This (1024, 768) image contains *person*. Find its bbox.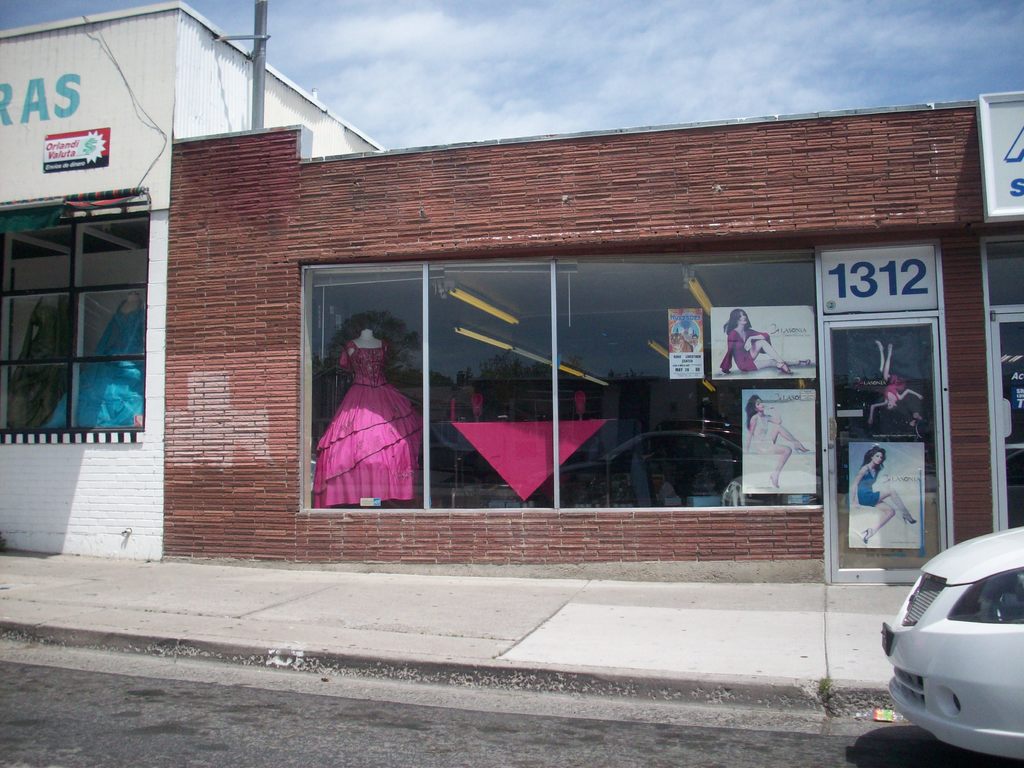
bbox(737, 397, 812, 493).
